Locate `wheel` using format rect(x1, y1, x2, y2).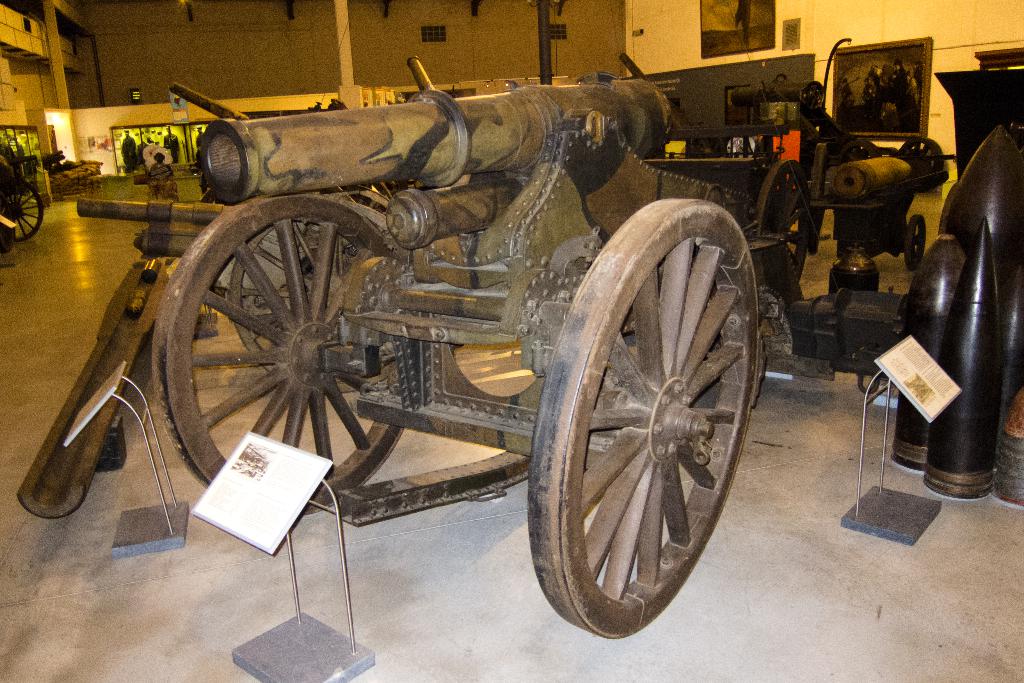
rect(0, 179, 43, 241).
